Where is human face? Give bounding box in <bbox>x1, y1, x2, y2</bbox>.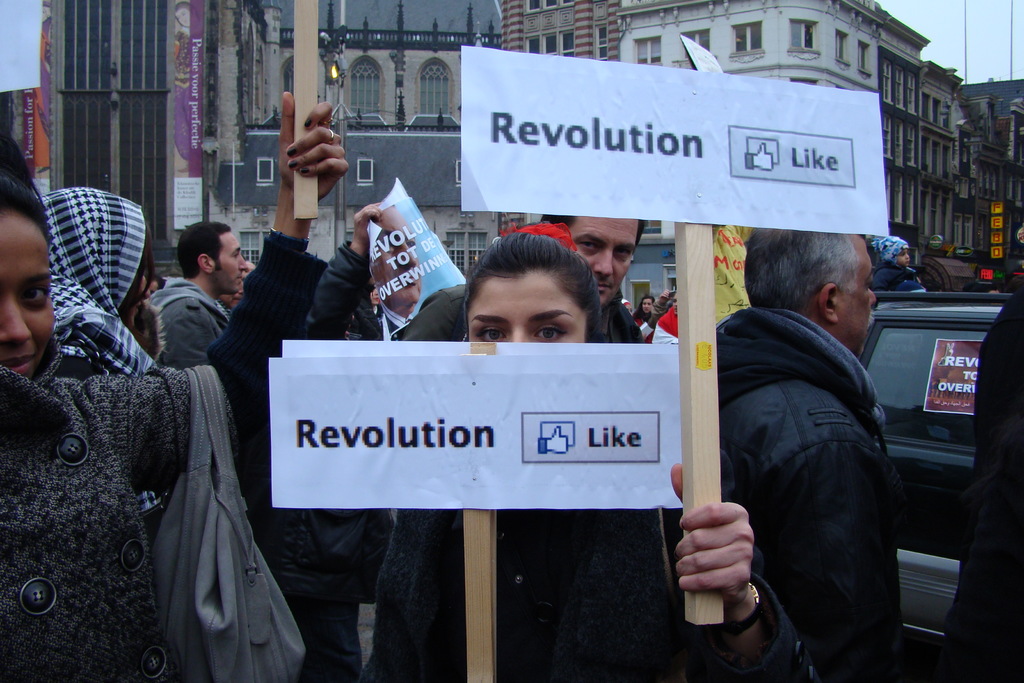
<bbox>564, 215, 637, 299</bbox>.
